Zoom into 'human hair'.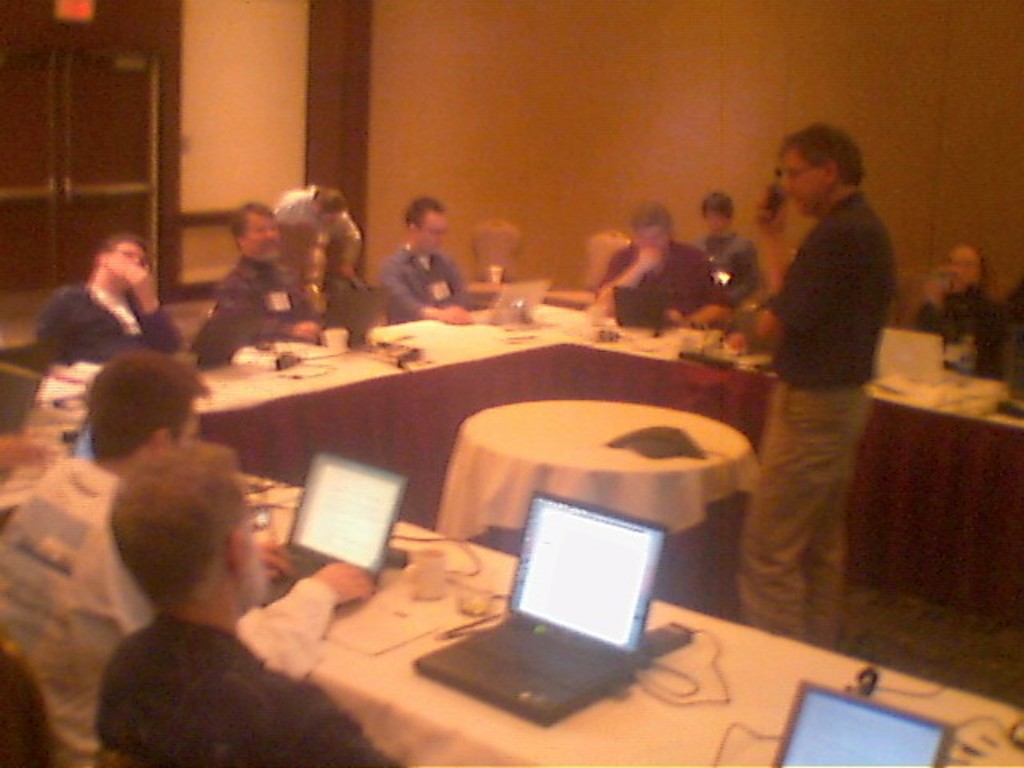
Zoom target: (left=634, top=200, right=674, bottom=234).
